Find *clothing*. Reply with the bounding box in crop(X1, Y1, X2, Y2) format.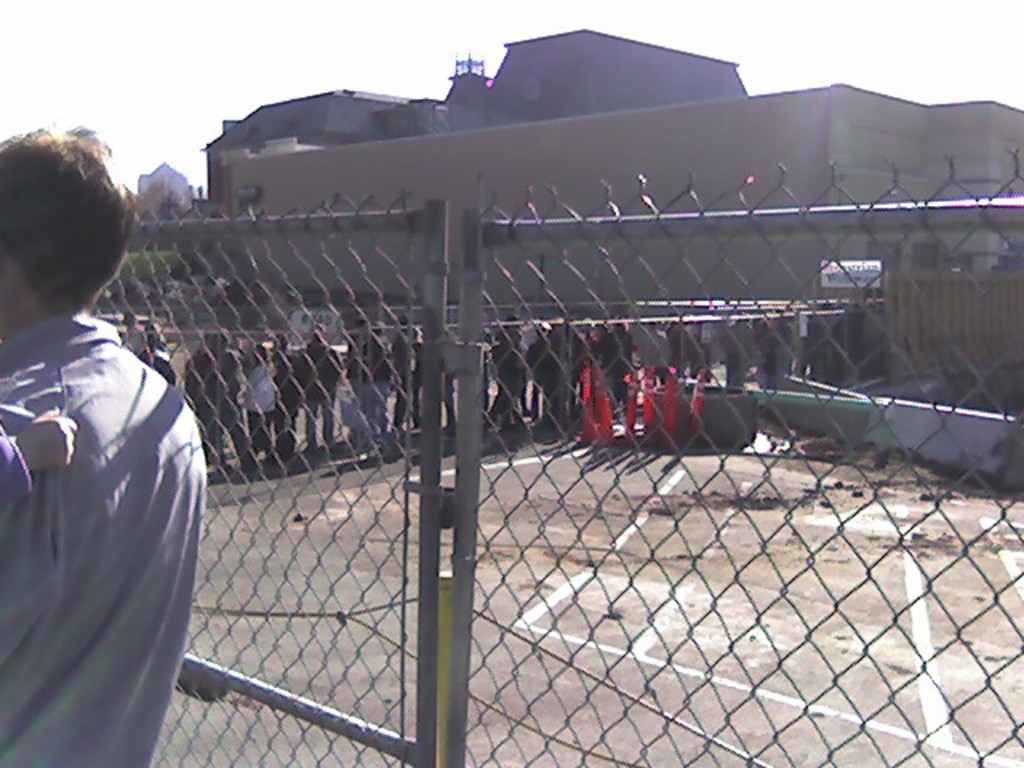
crop(282, 352, 336, 389).
